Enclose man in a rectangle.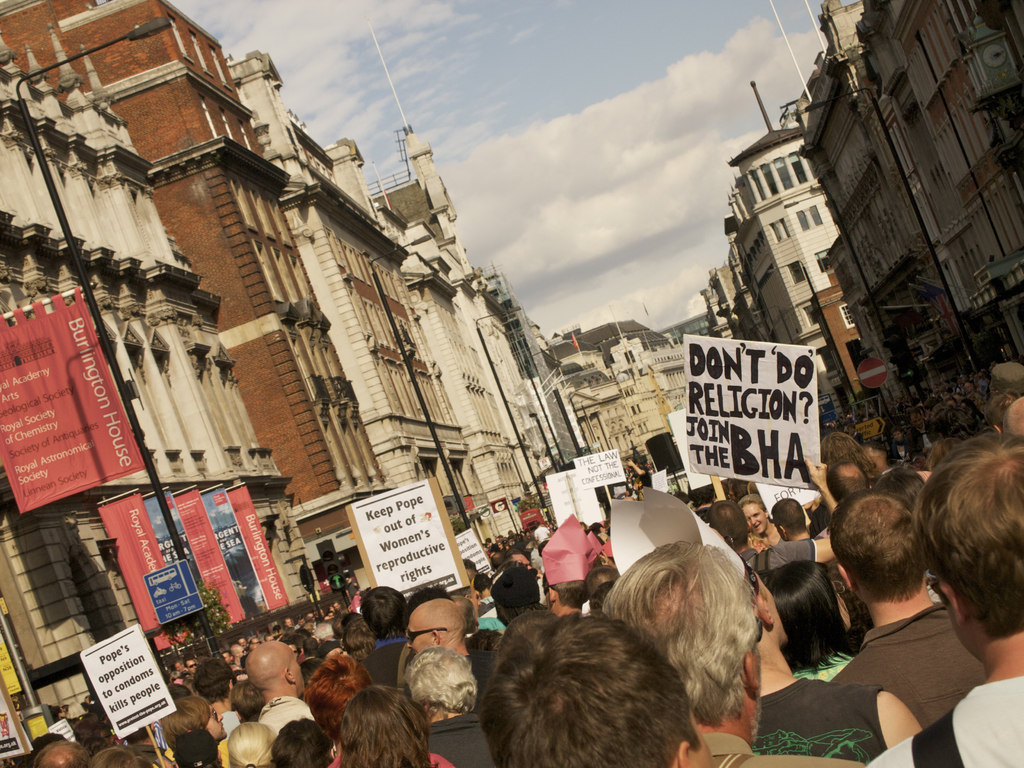
194/658/241/732.
